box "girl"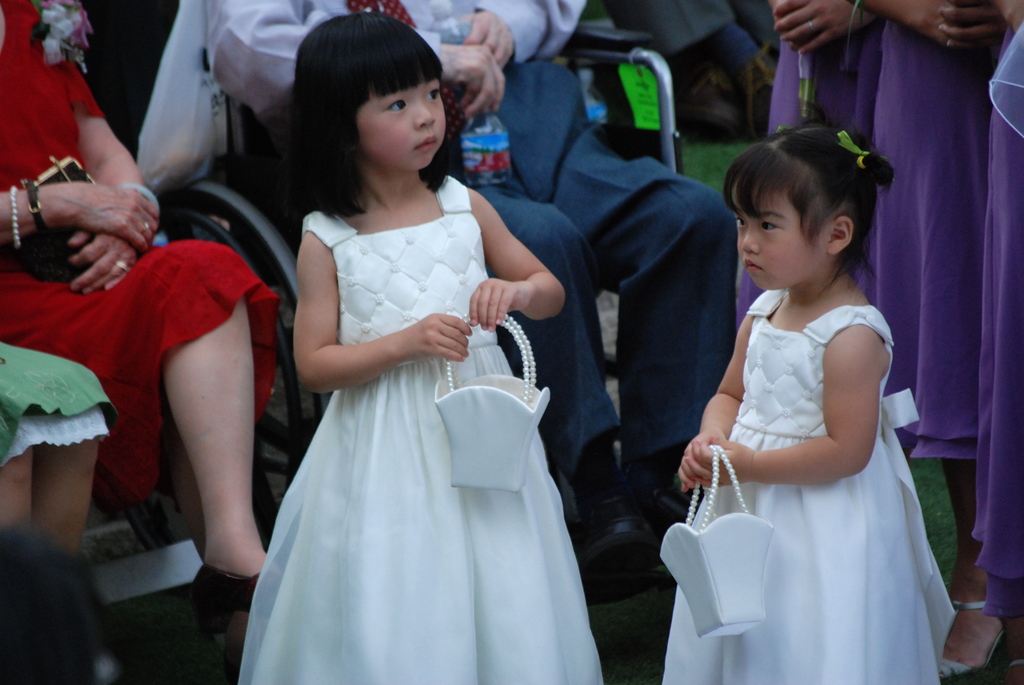
[left=237, top=17, right=605, bottom=683]
